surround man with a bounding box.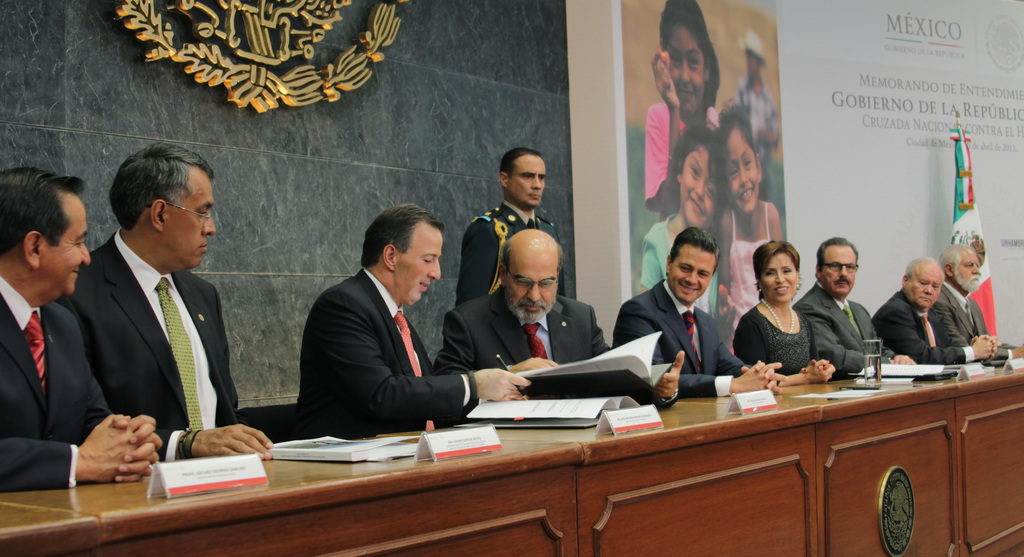
l=611, t=226, r=788, b=396.
